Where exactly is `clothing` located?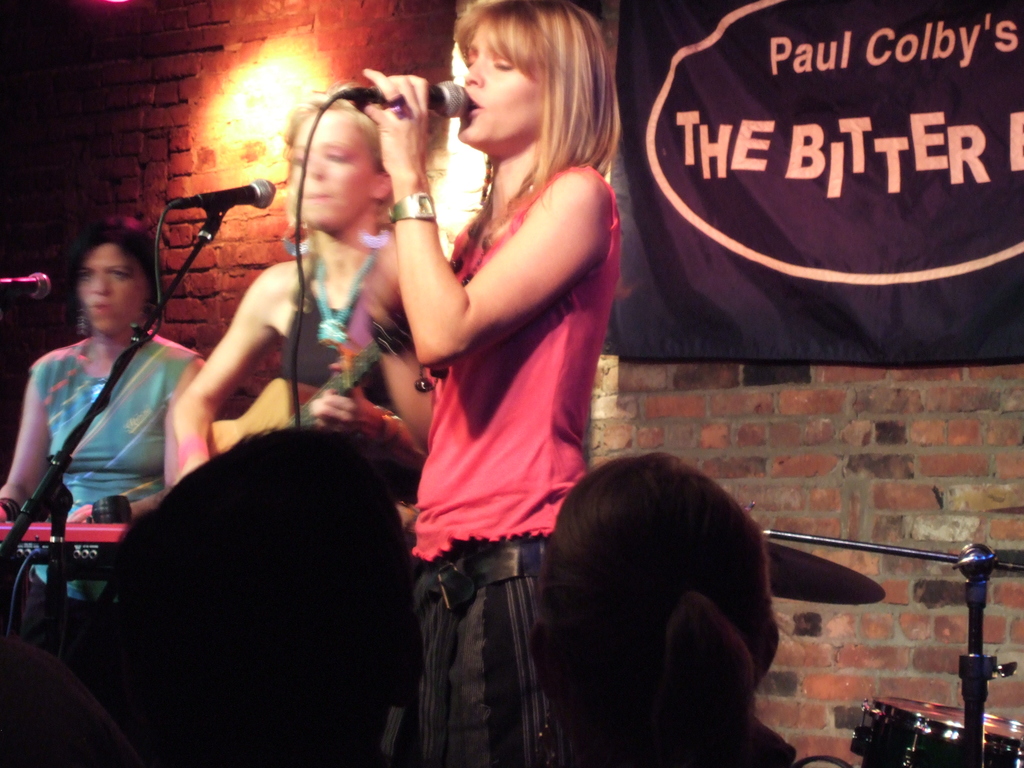
Its bounding box is Rect(1, 324, 202, 671).
